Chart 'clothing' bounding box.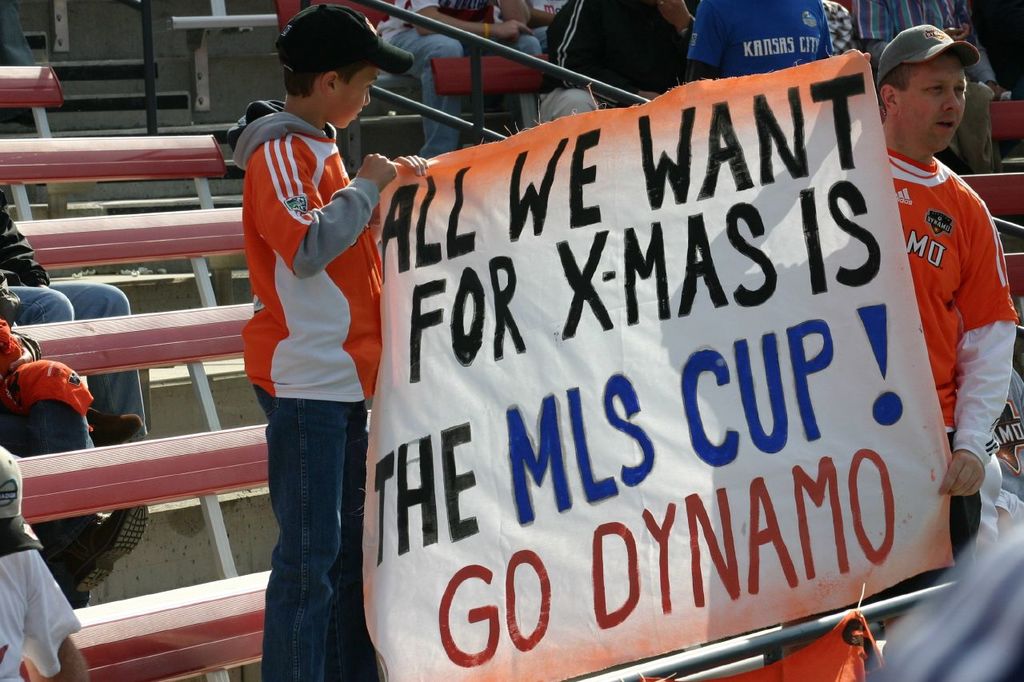
Charted: {"left": 0, "top": 332, "right": 127, "bottom": 604}.
